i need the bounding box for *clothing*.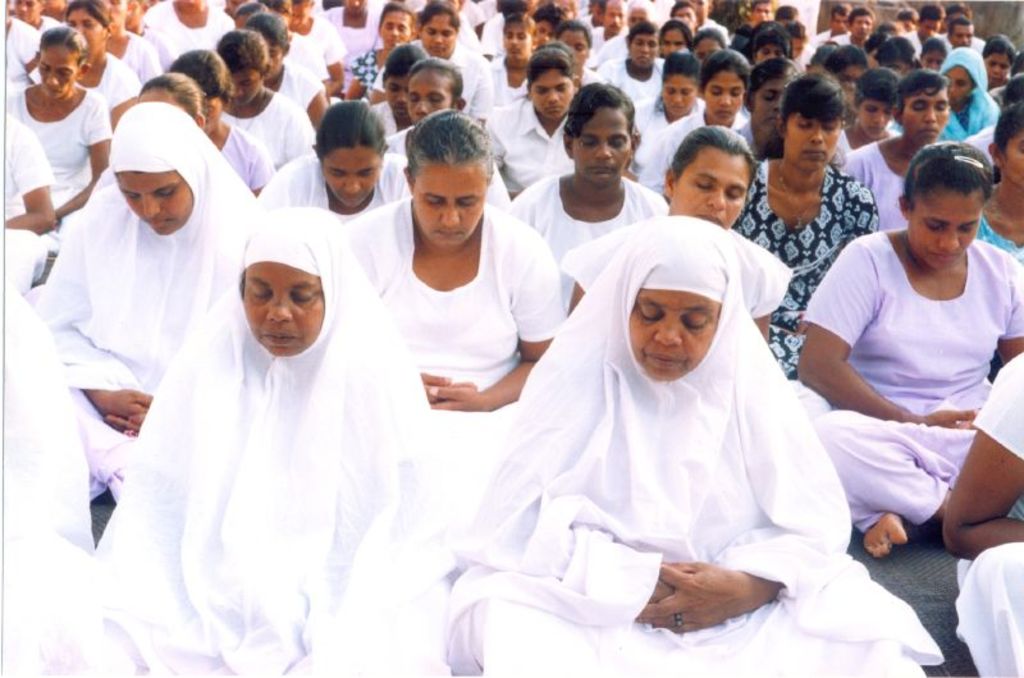
Here it is: [x1=796, y1=228, x2=1016, y2=517].
